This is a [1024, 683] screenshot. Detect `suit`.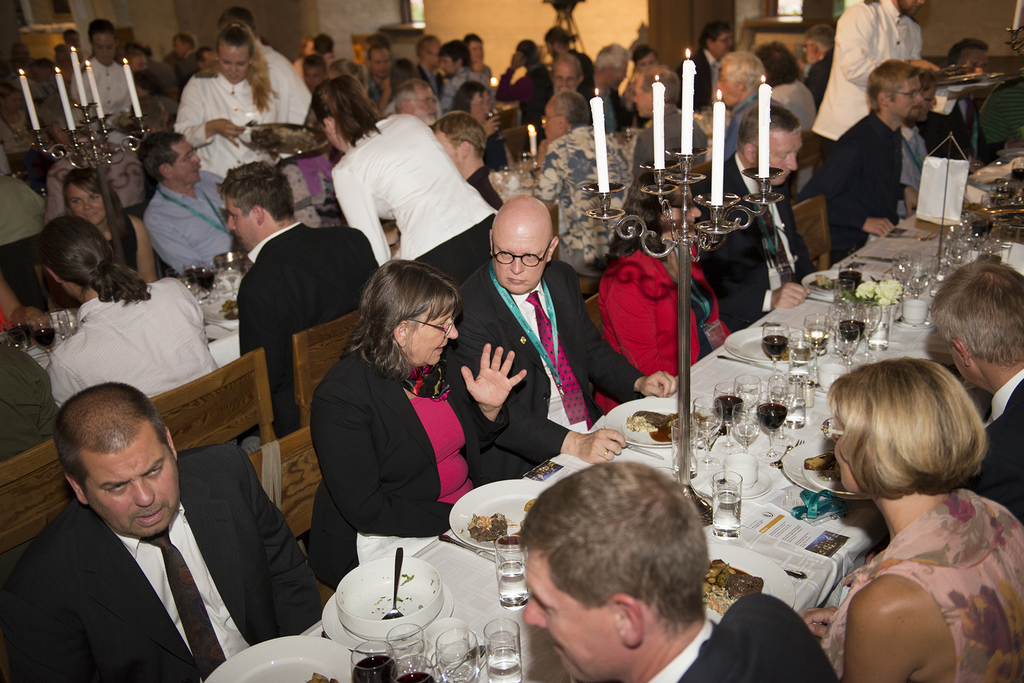
(240,218,380,428).
